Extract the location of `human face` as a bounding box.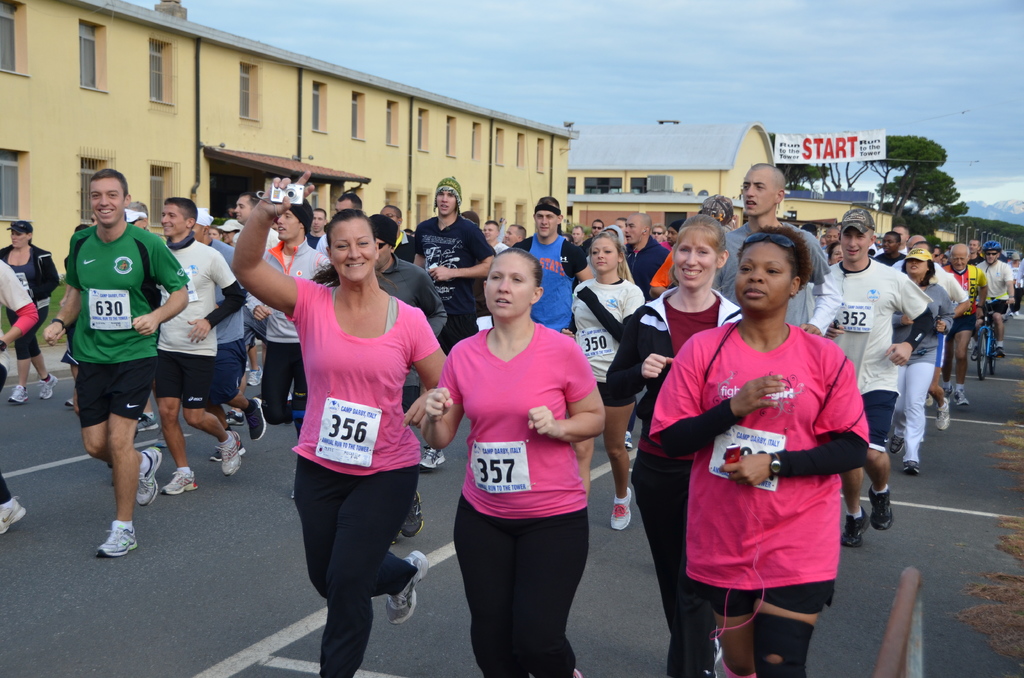
[left=535, top=211, right=554, bottom=238].
